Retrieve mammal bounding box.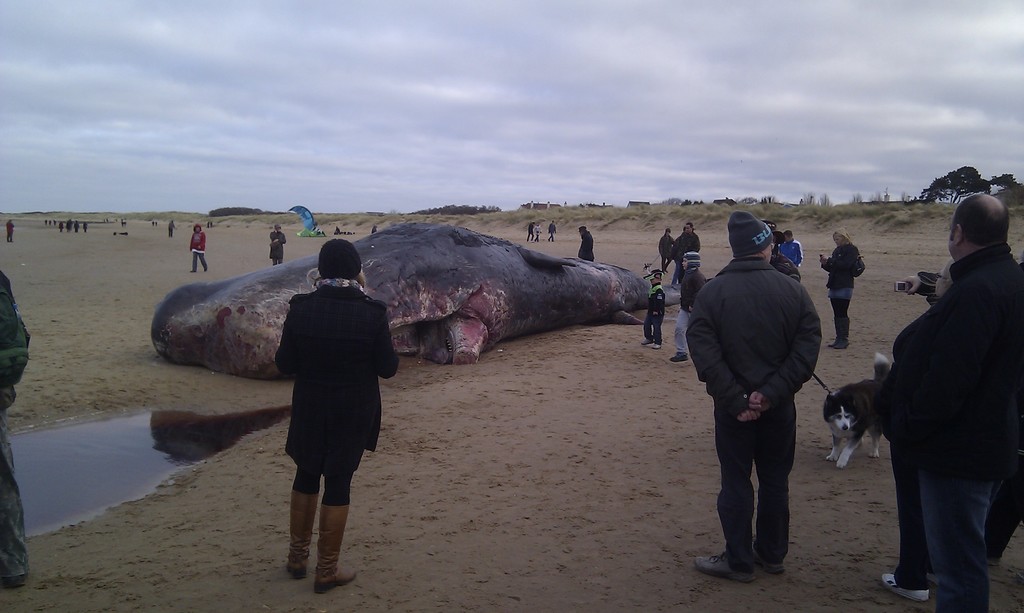
Bounding box: (left=104, top=219, right=105, bottom=221).
